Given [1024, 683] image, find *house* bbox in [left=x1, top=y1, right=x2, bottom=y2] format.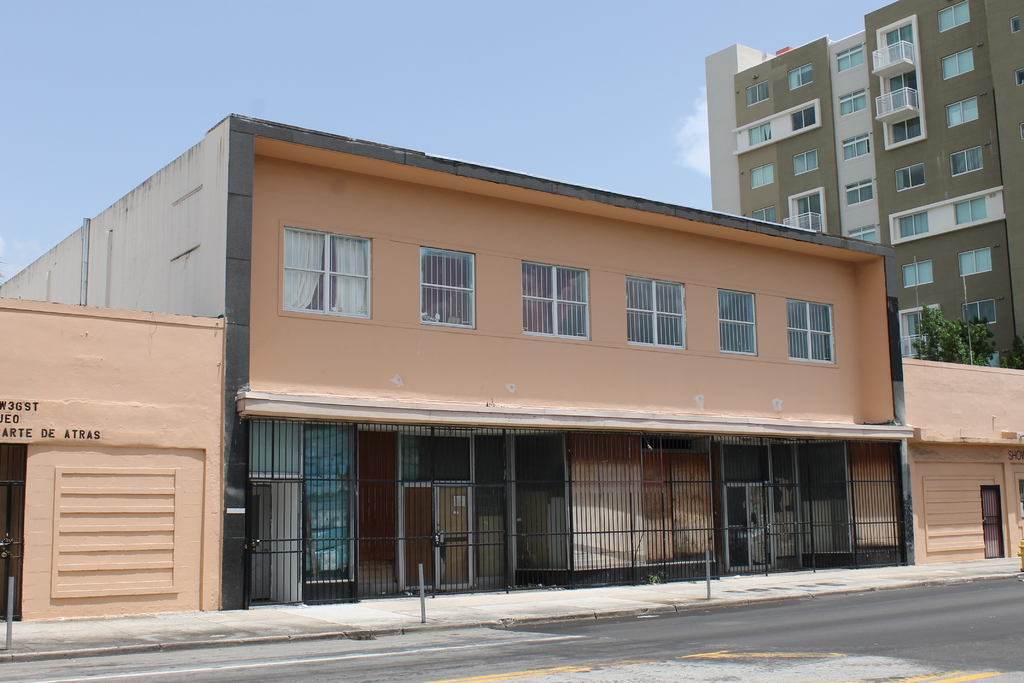
[left=0, top=110, right=916, bottom=614].
